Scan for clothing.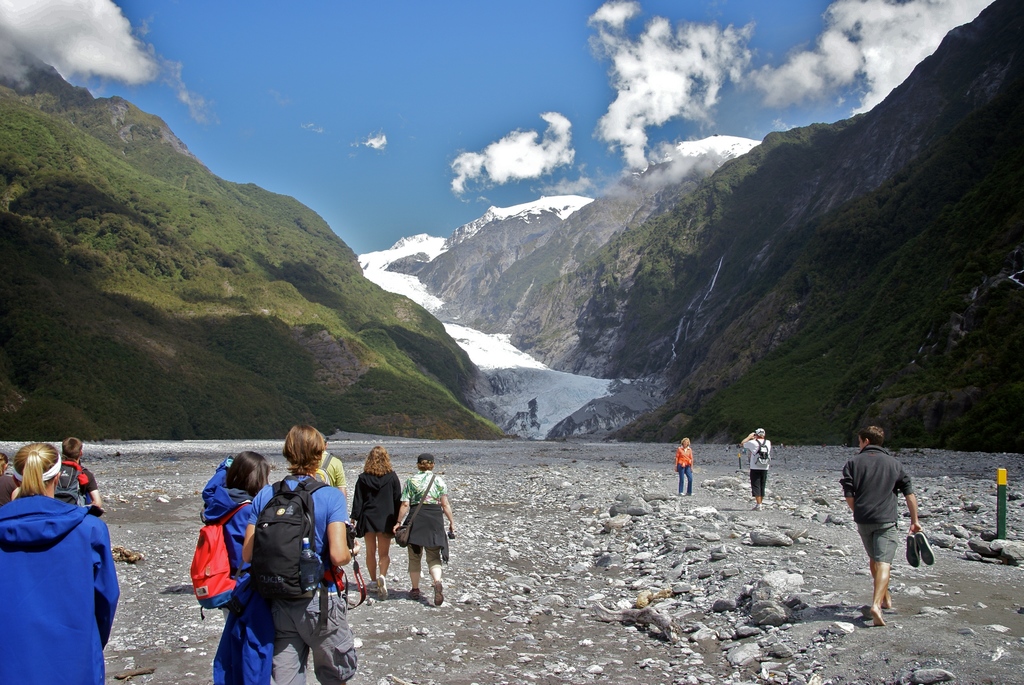
Scan result: locate(200, 452, 278, 684).
